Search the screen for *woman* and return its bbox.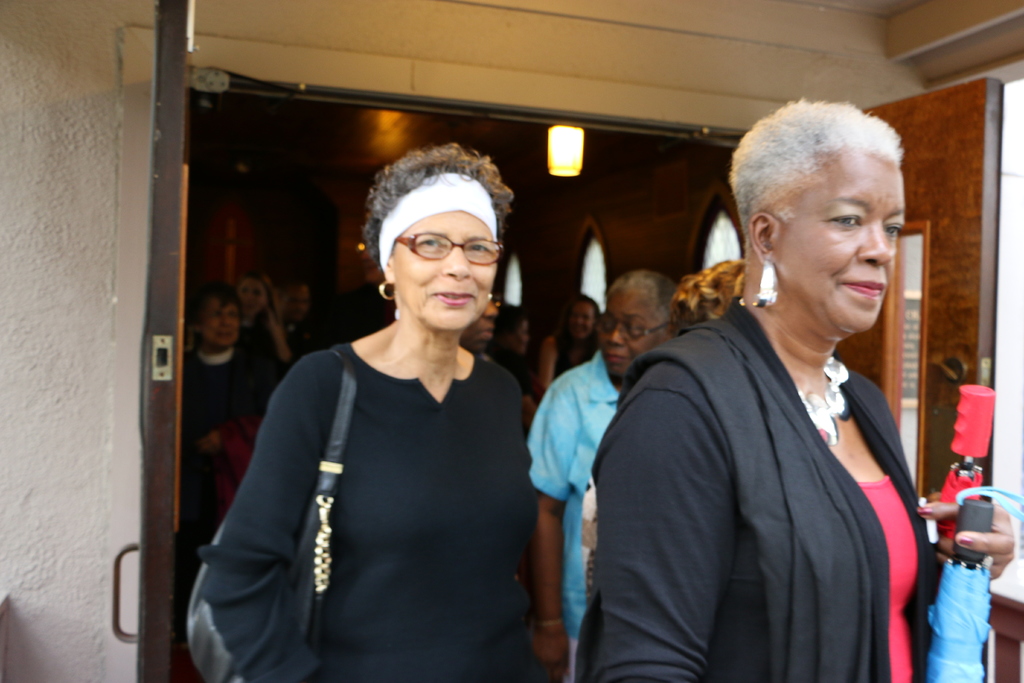
Found: [x1=238, y1=268, x2=295, y2=440].
